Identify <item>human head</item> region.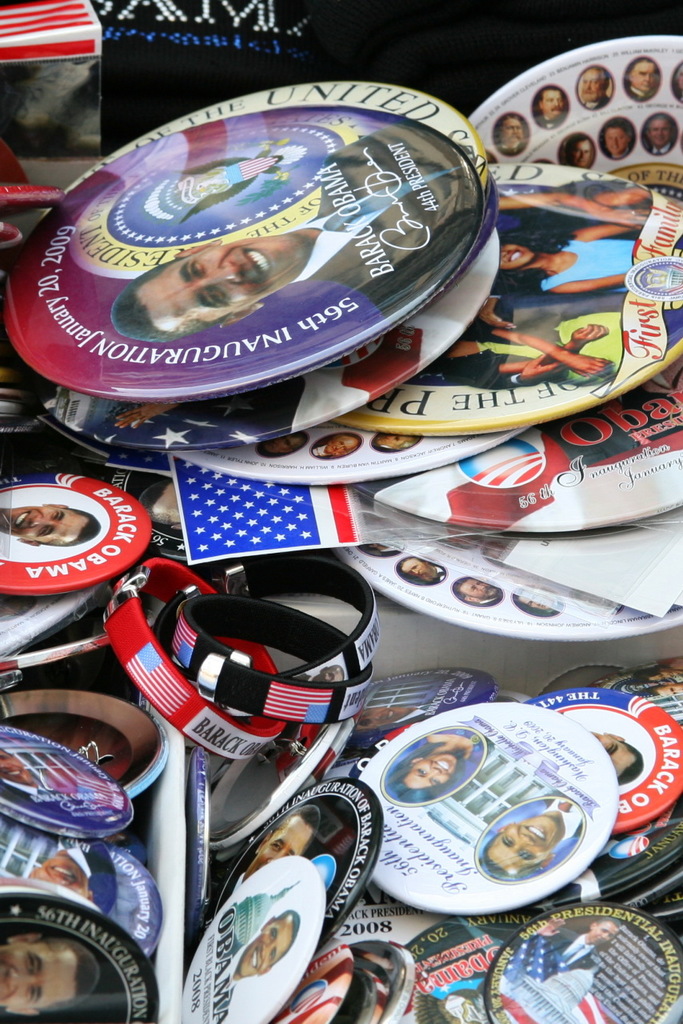
Region: bbox=[649, 114, 676, 150].
